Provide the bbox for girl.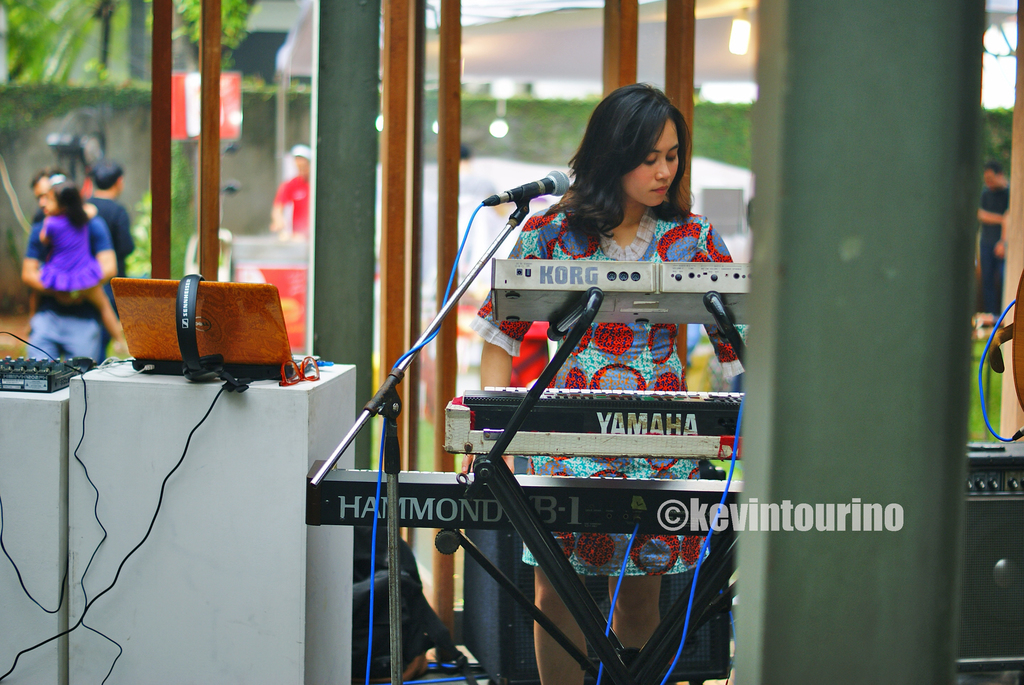
473, 87, 732, 684.
